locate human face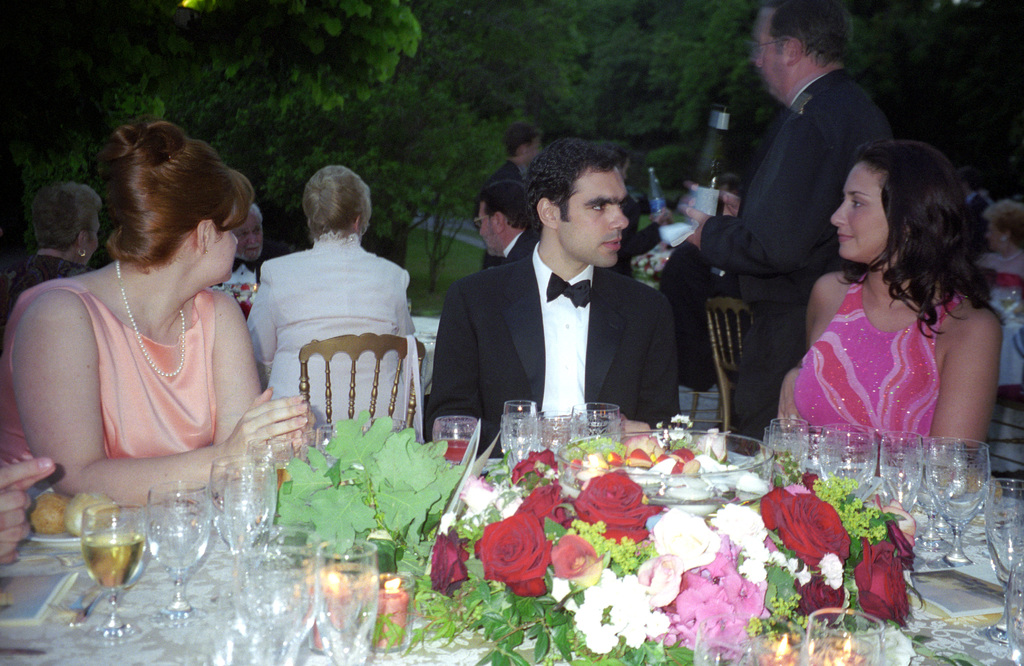
[x1=236, y1=211, x2=264, y2=261]
